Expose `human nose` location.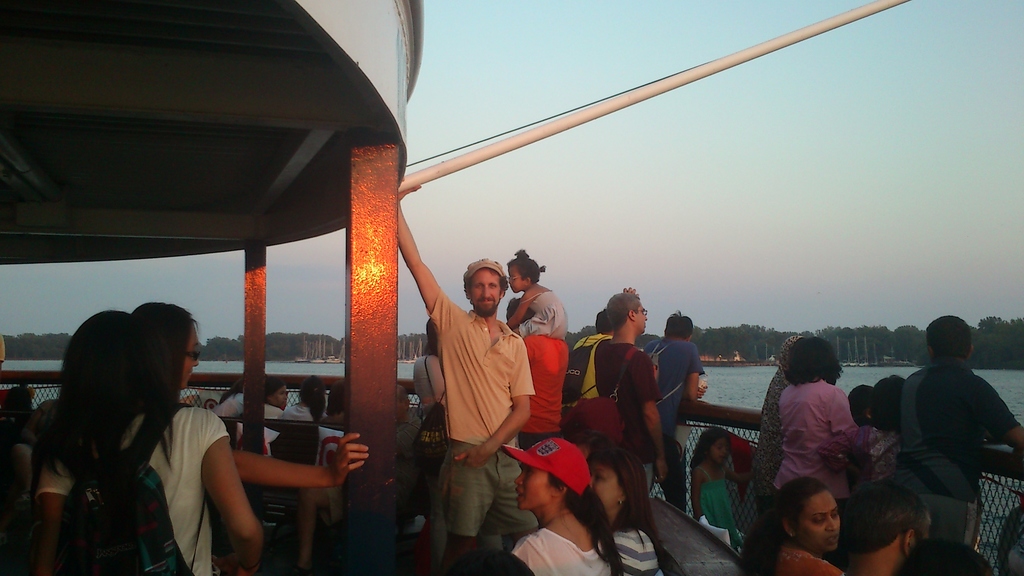
Exposed at 282,390,291,397.
